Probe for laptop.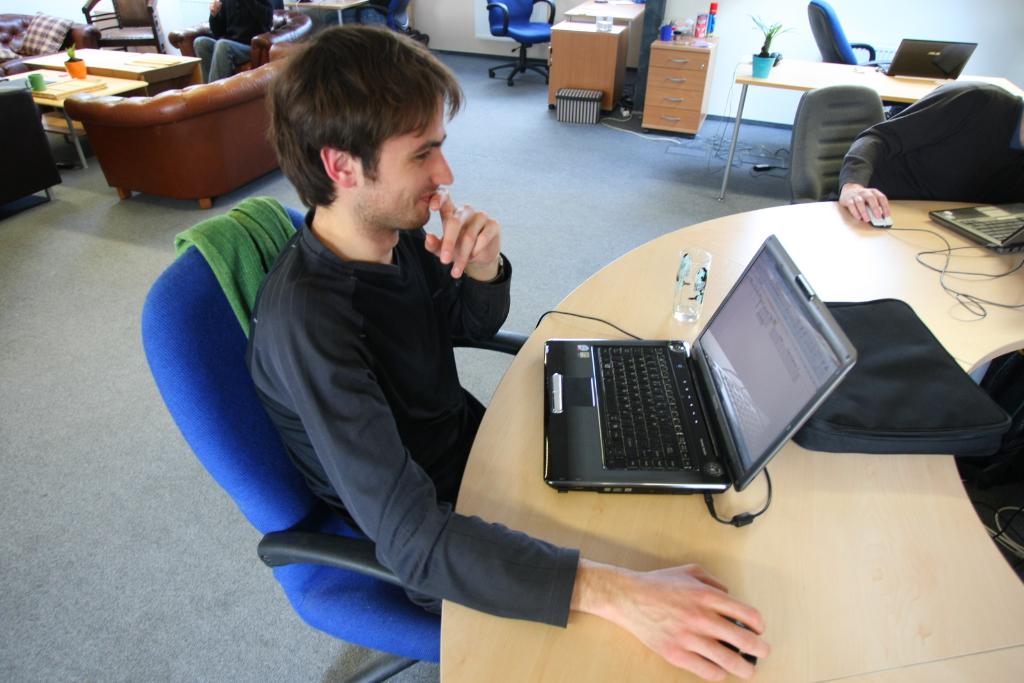
Probe result: Rect(929, 202, 1023, 254).
